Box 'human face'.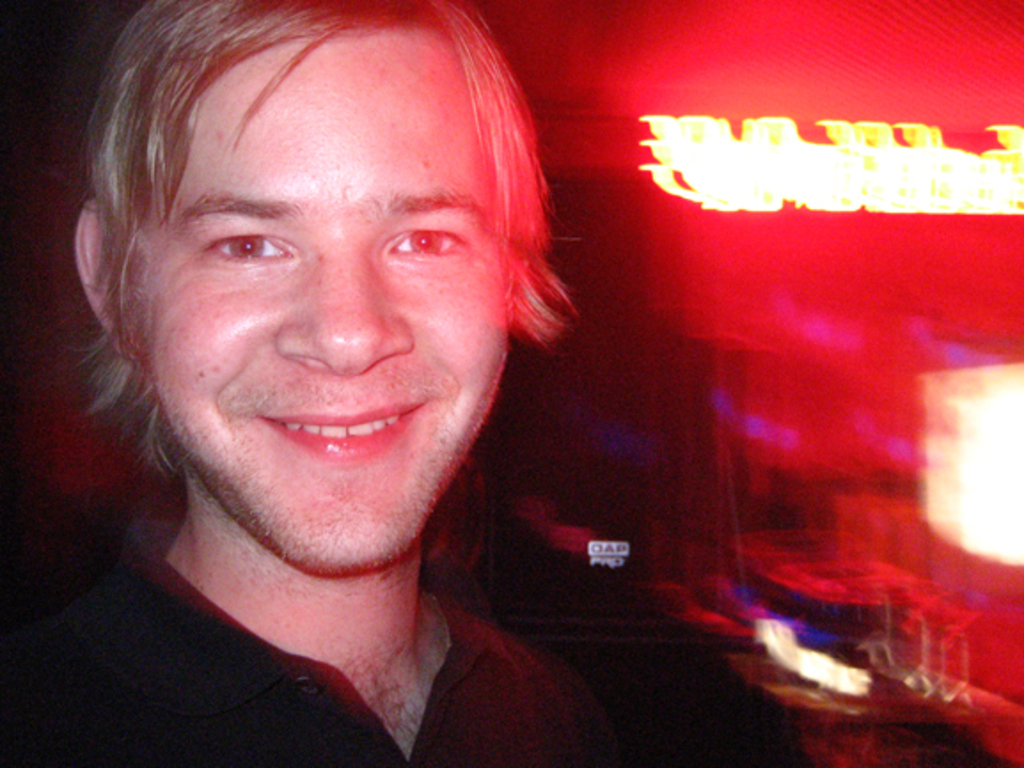
(x1=140, y1=39, x2=513, y2=582).
